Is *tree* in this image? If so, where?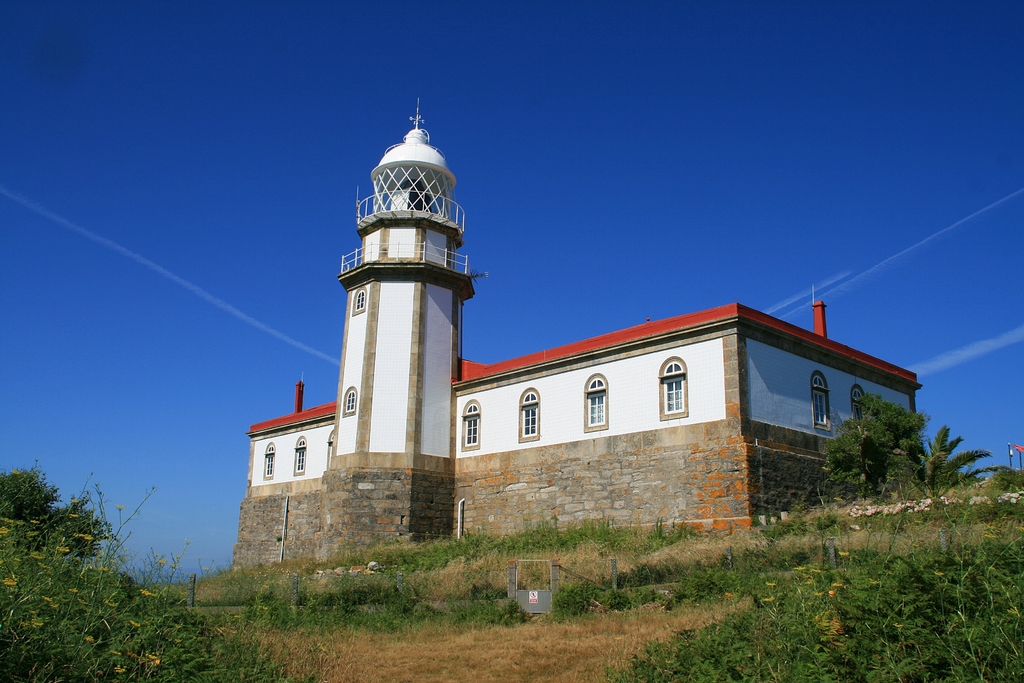
Yes, at {"x1": 817, "y1": 385, "x2": 931, "y2": 492}.
